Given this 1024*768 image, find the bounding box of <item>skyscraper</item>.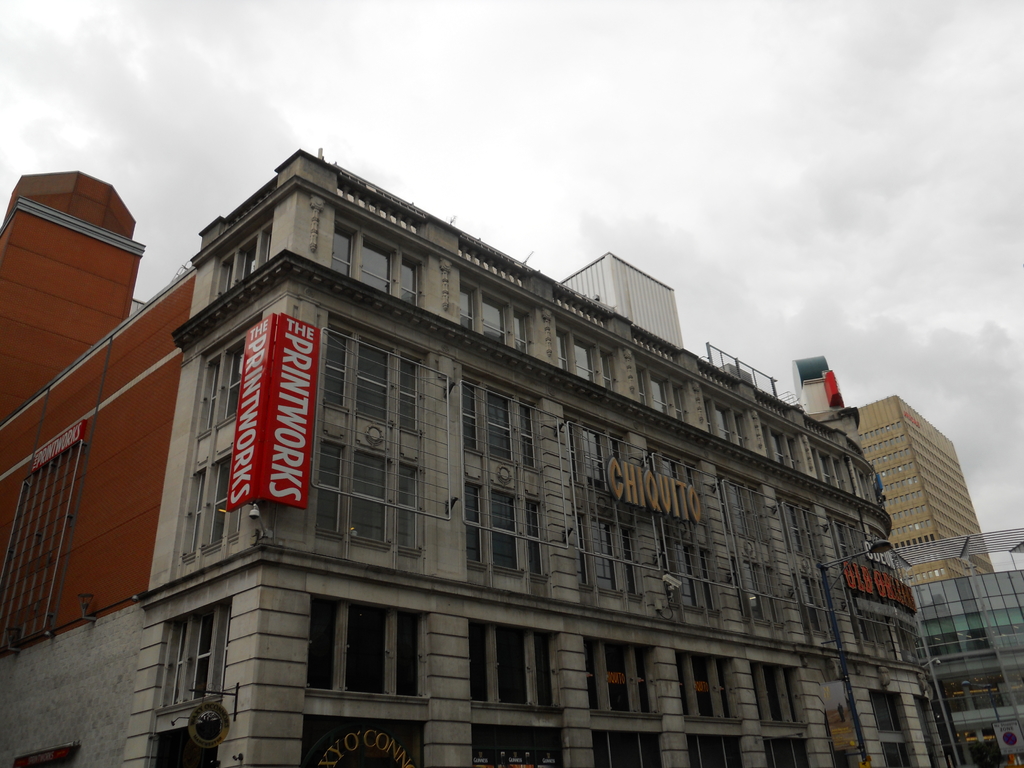
left=858, top=390, right=996, bottom=582.
